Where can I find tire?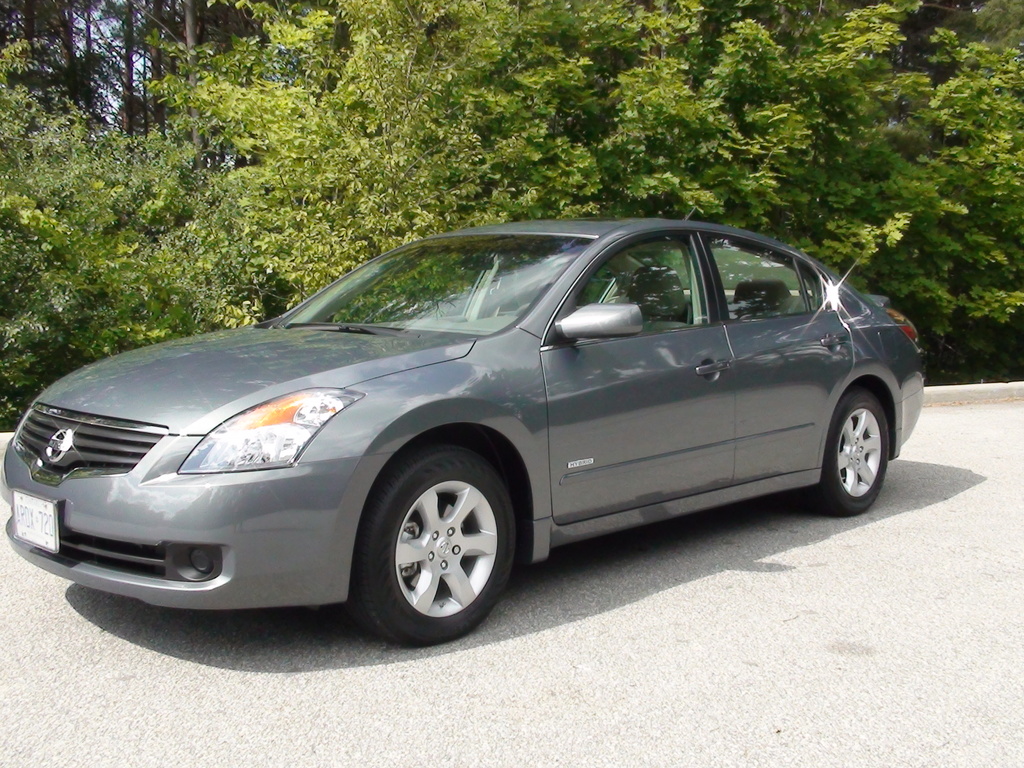
You can find it at (x1=816, y1=385, x2=890, y2=516).
